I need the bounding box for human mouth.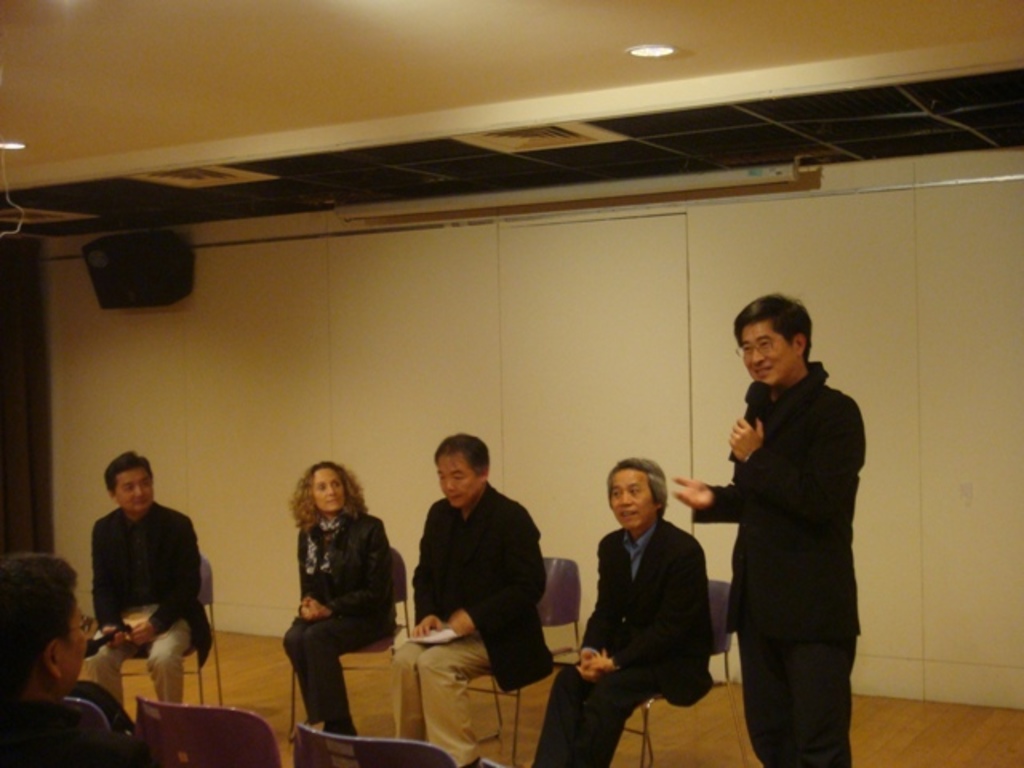
Here it is: <box>326,493,341,504</box>.
